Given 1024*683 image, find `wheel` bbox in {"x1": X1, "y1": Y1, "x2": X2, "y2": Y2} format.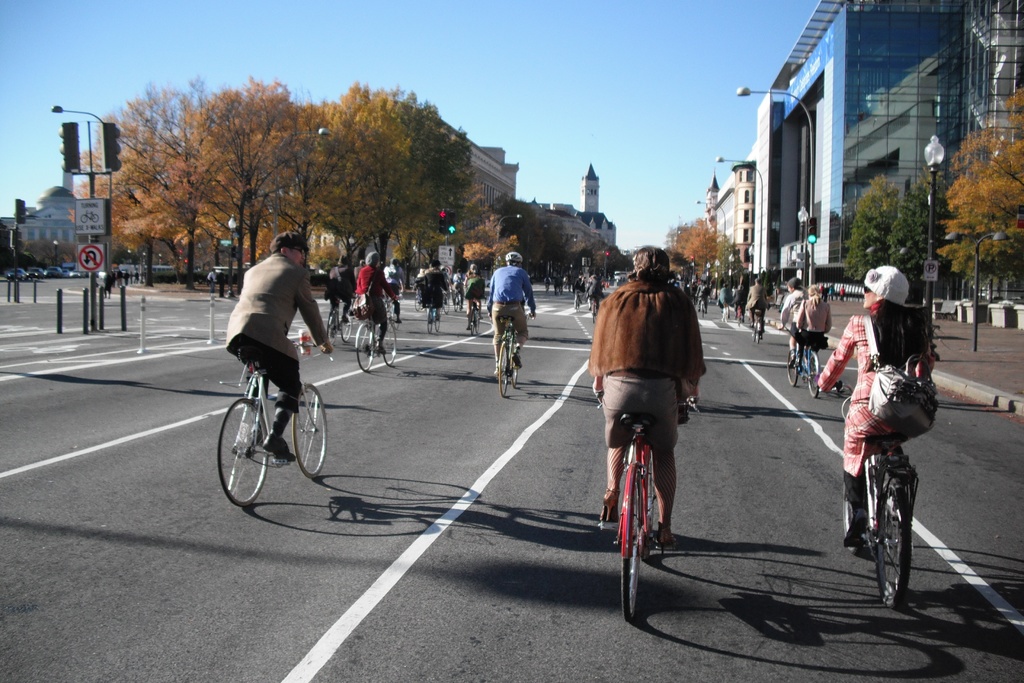
{"x1": 876, "y1": 473, "x2": 916, "y2": 606}.
